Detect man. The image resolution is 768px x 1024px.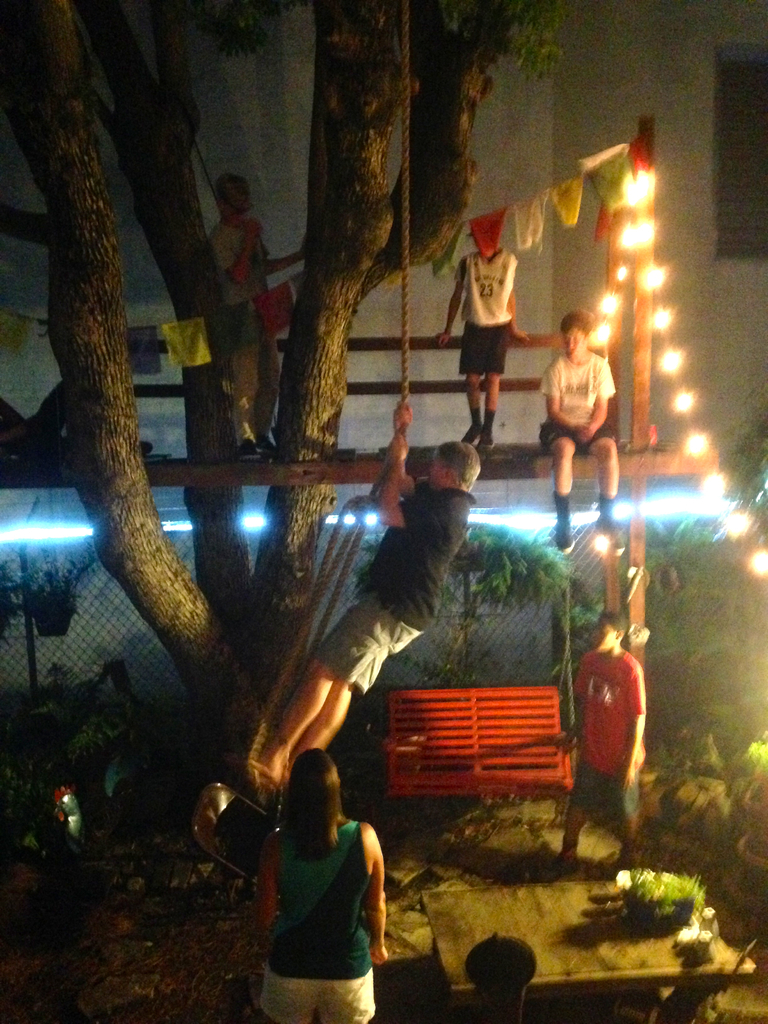
BBox(548, 611, 648, 879).
